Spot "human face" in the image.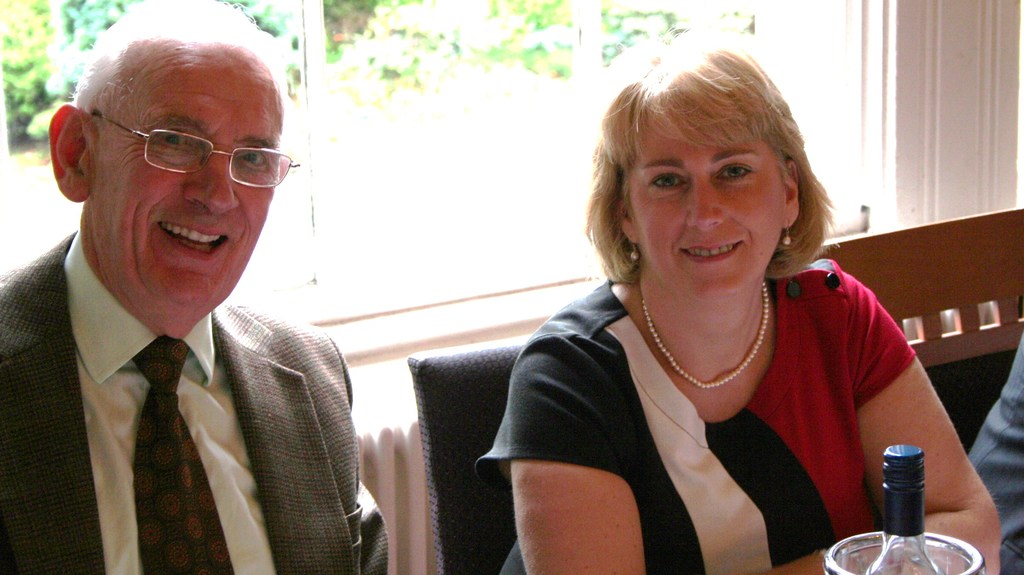
"human face" found at 626:120:785:298.
